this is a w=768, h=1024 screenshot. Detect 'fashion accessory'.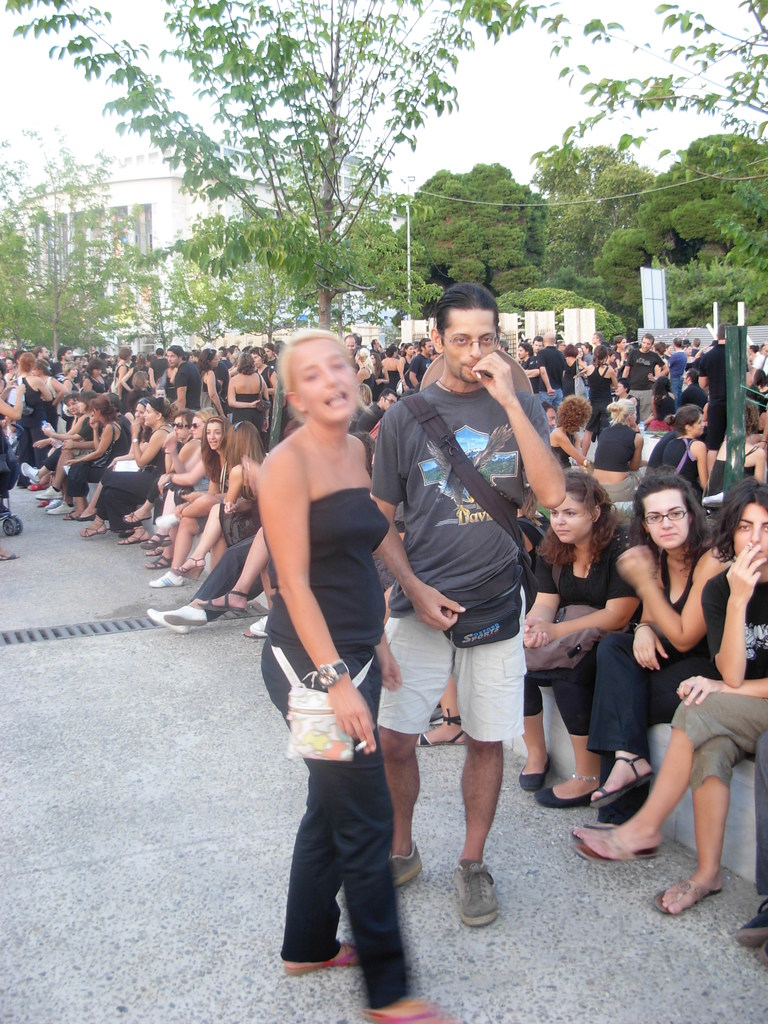
l=387, t=842, r=422, b=886.
